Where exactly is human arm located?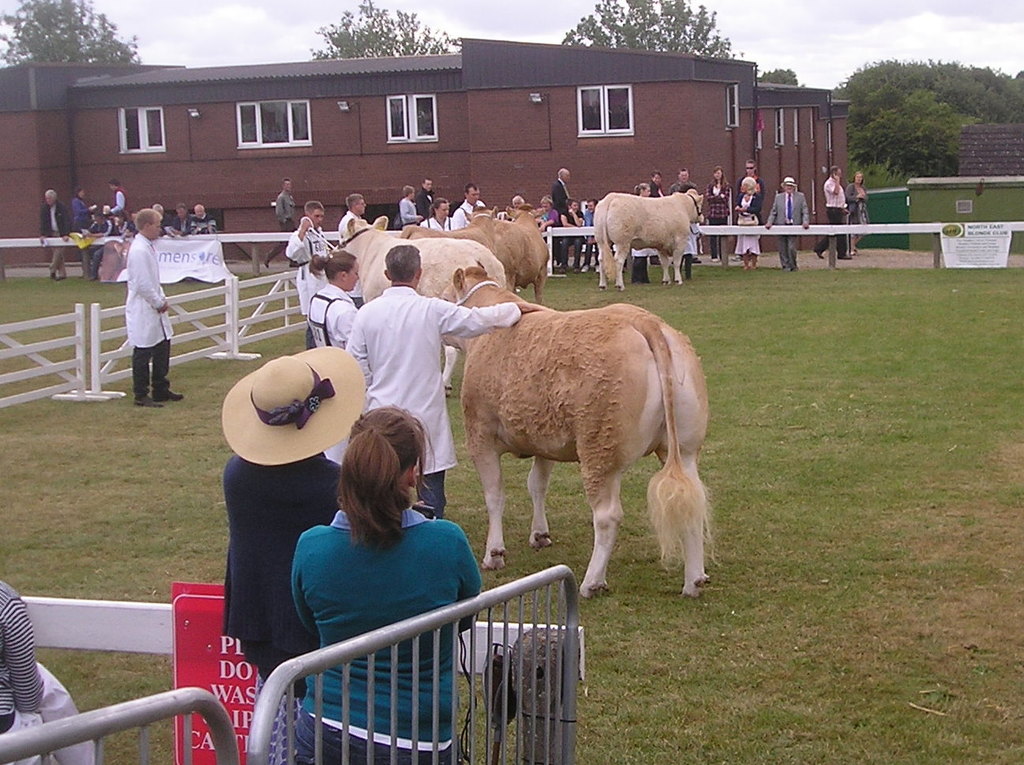
Its bounding box is (295, 527, 324, 636).
